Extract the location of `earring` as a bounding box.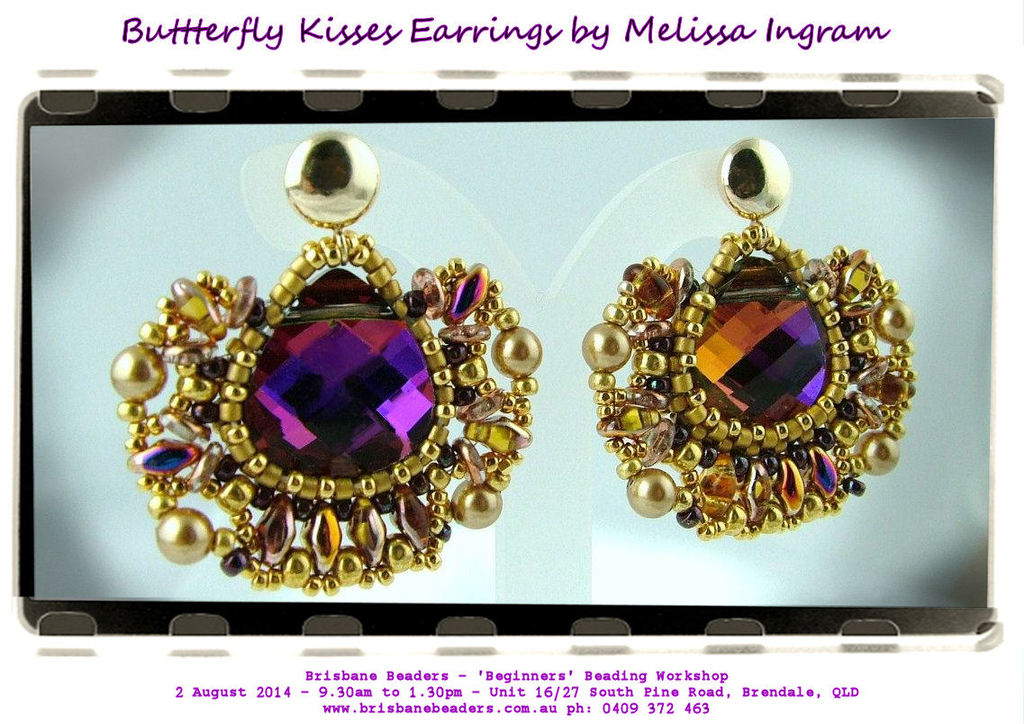
pyautogui.locateOnScreen(106, 128, 540, 596).
